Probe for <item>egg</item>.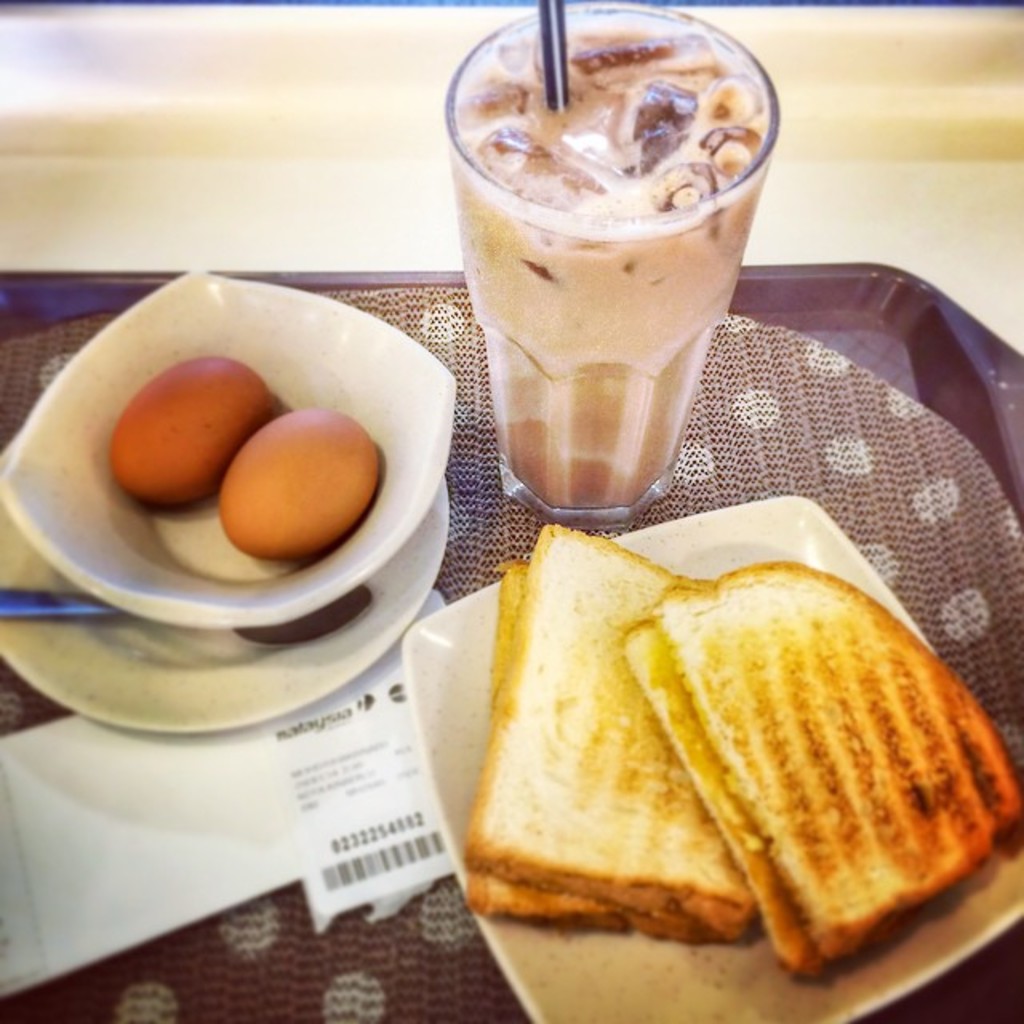
Probe result: <region>216, 410, 376, 557</region>.
